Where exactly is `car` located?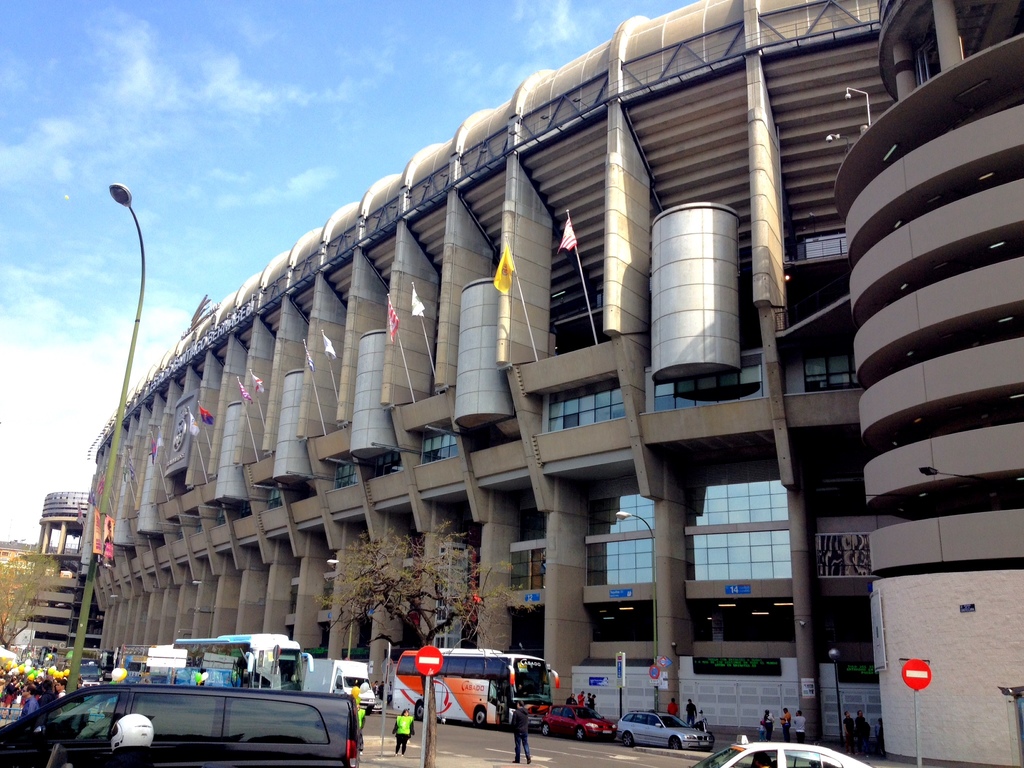
Its bounding box is 536/701/618/739.
